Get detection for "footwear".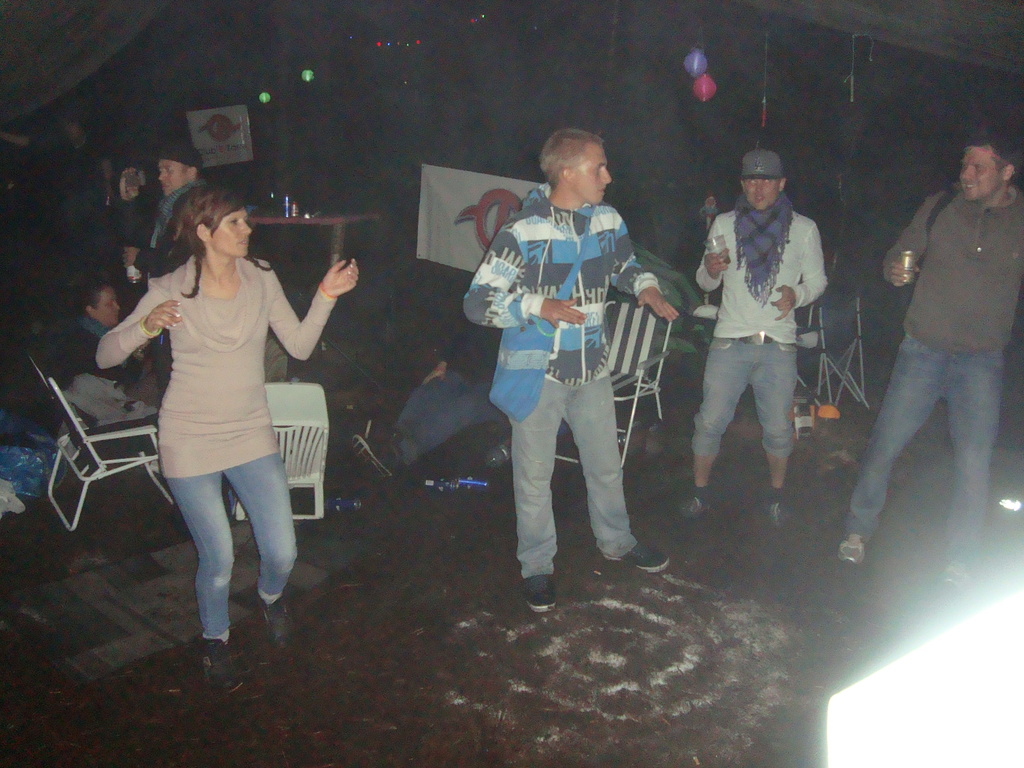
Detection: 525:575:554:612.
